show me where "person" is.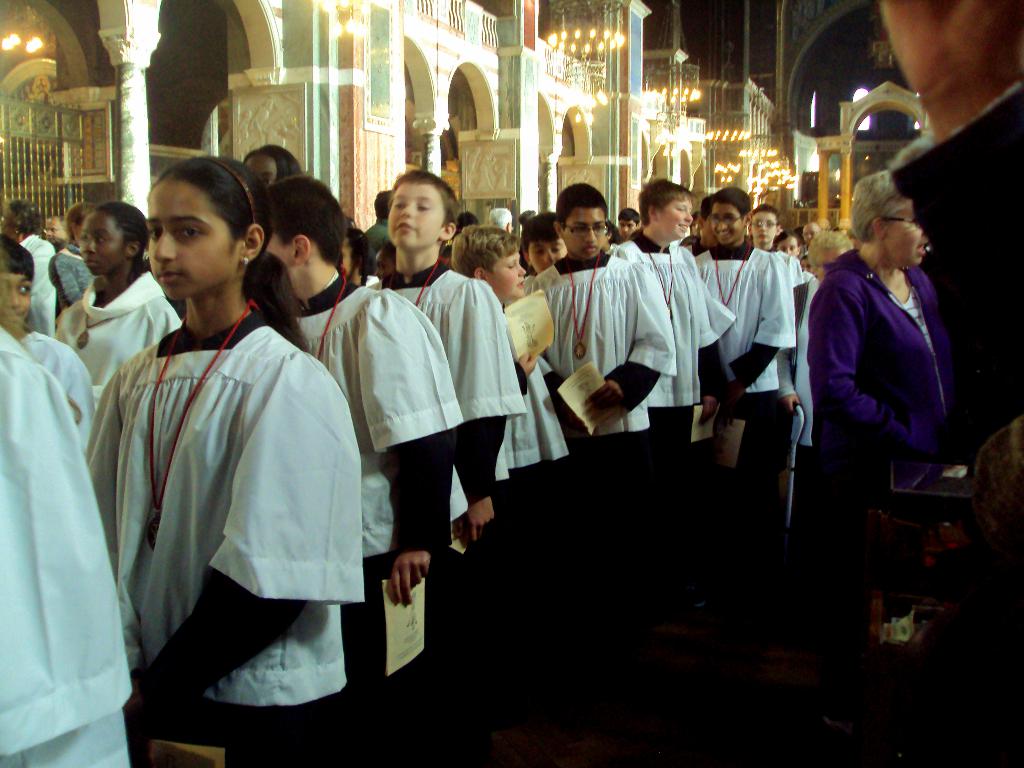
"person" is at 0,232,88,454.
